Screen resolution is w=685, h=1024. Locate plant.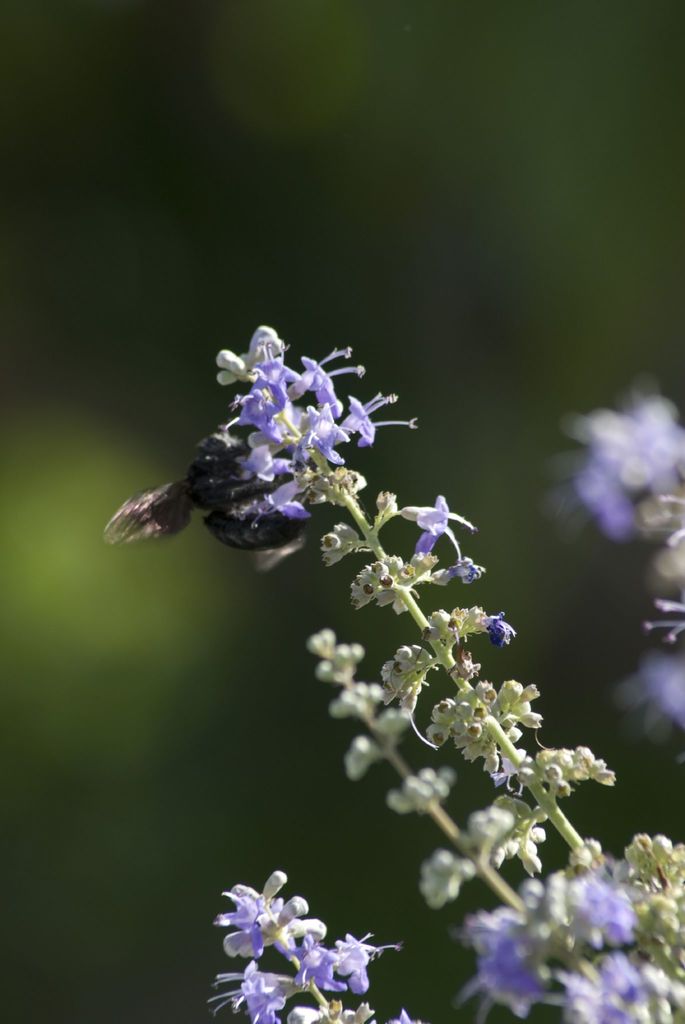
190:867:435:1023.
